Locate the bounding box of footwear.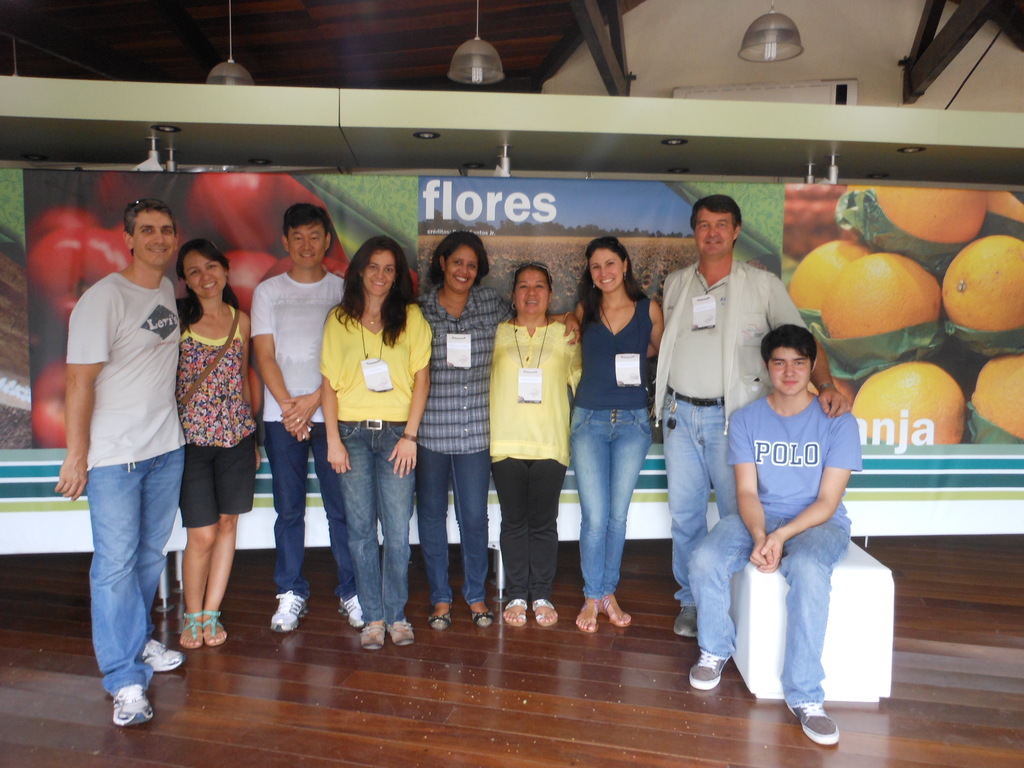
Bounding box: left=204, top=606, right=229, bottom=644.
